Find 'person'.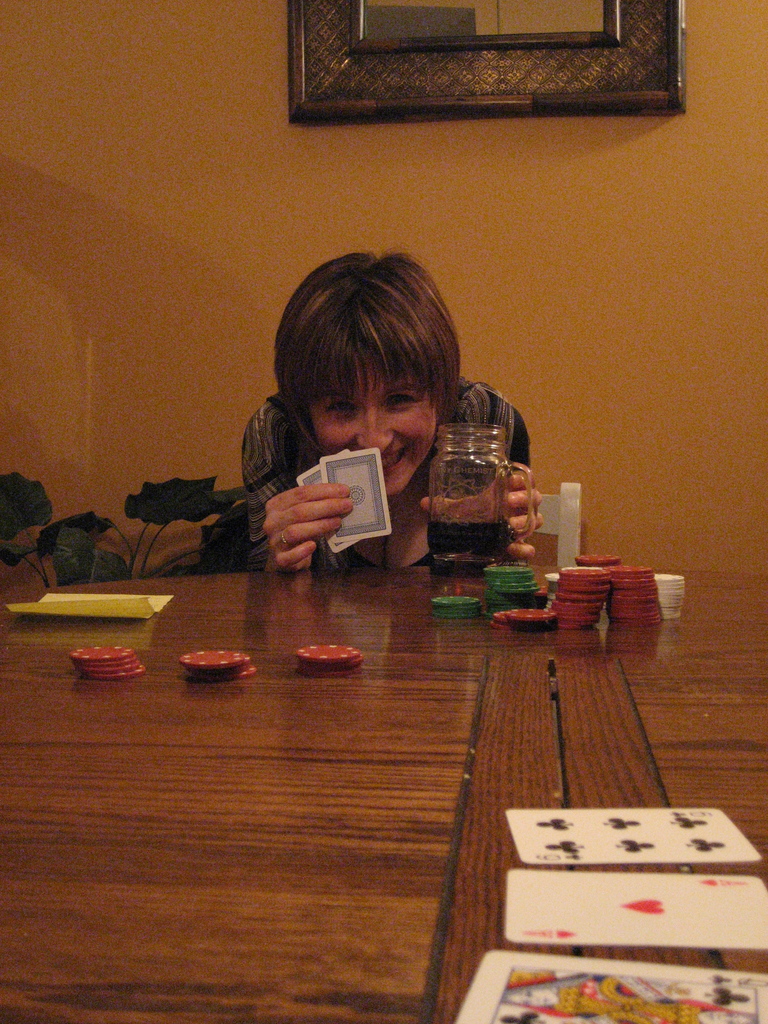
220,257,531,613.
